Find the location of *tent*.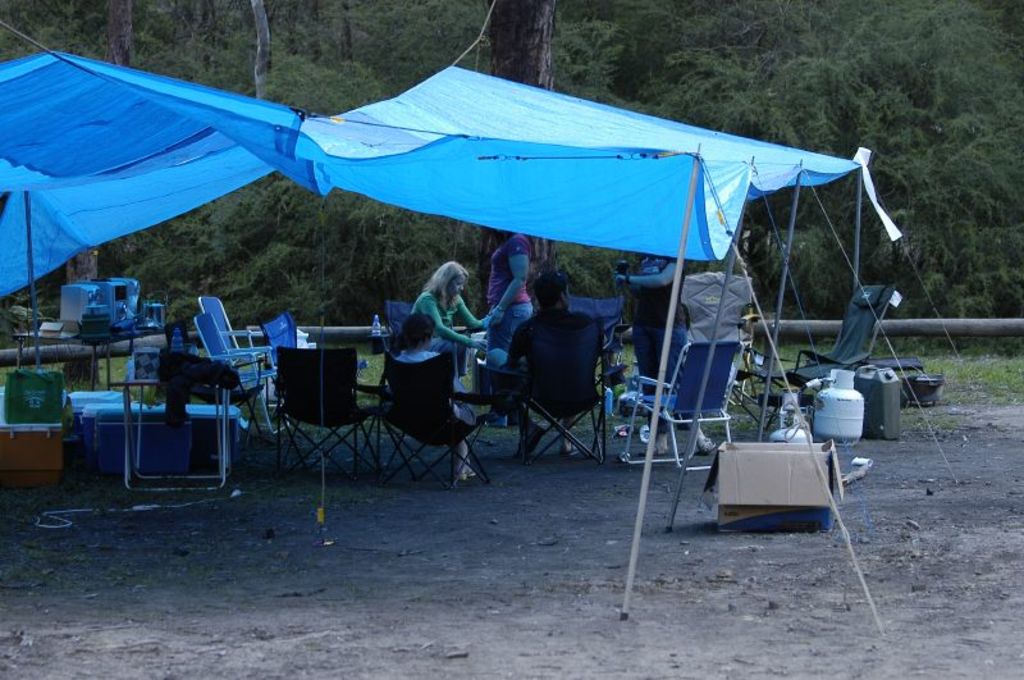
Location: box=[0, 3, 986, 647].
